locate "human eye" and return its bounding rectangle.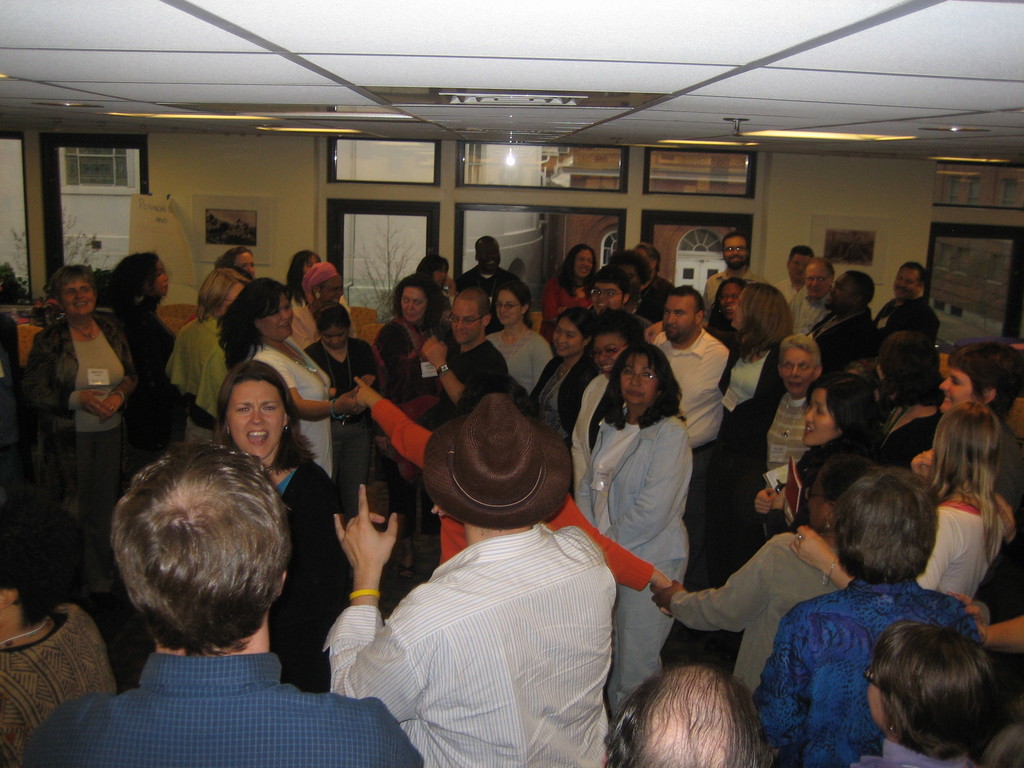
box(402, 298, 407, 303).
